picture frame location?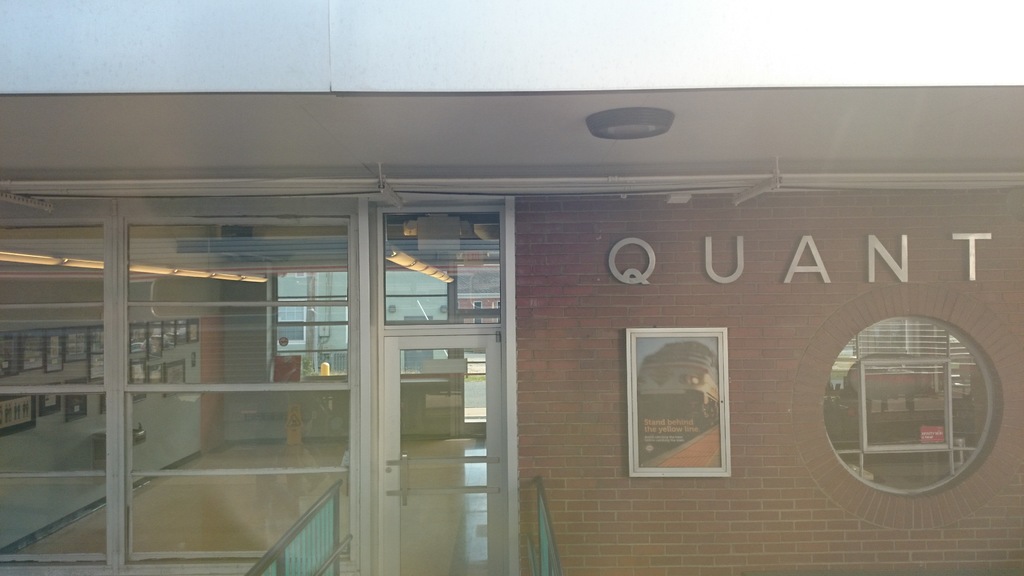
(x1=49, y1=327, x2=66, y2=373)
